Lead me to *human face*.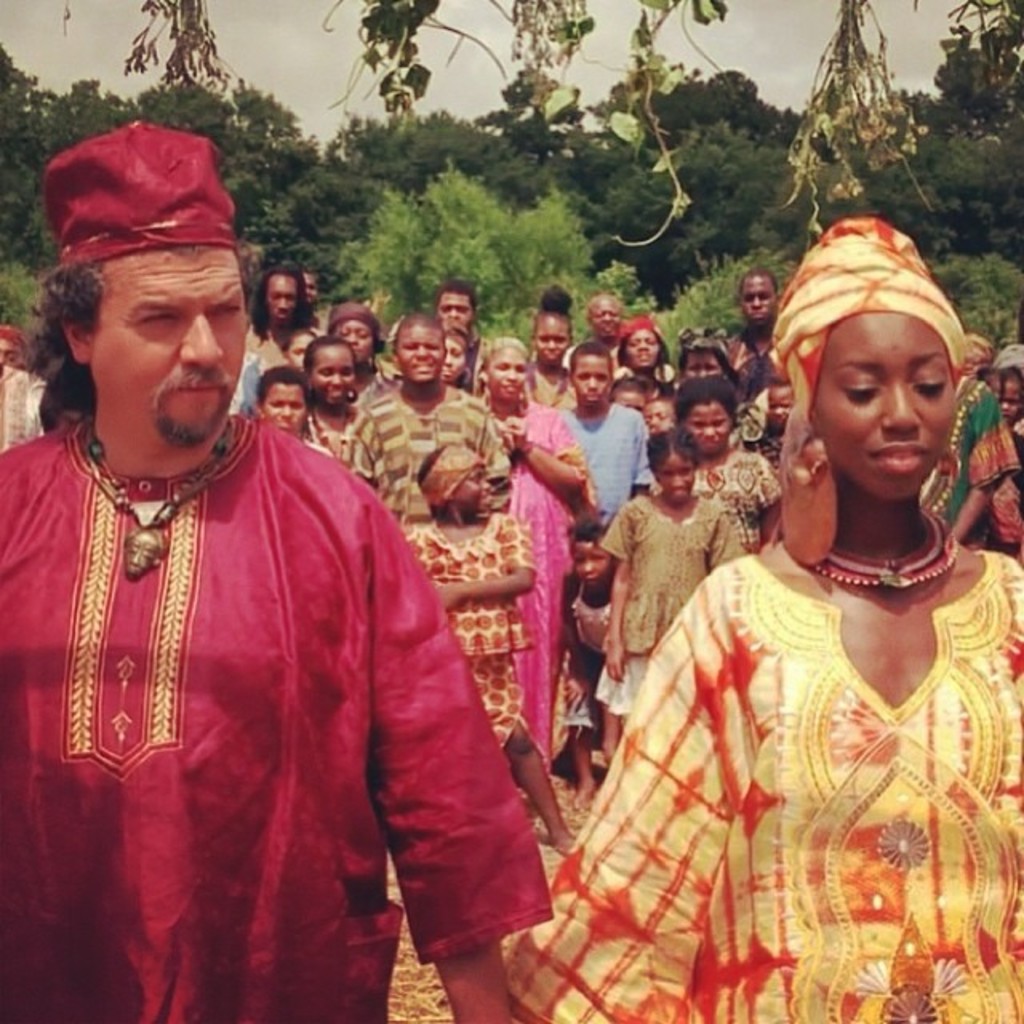
Lead to box=[766, 389, 792, 422].
